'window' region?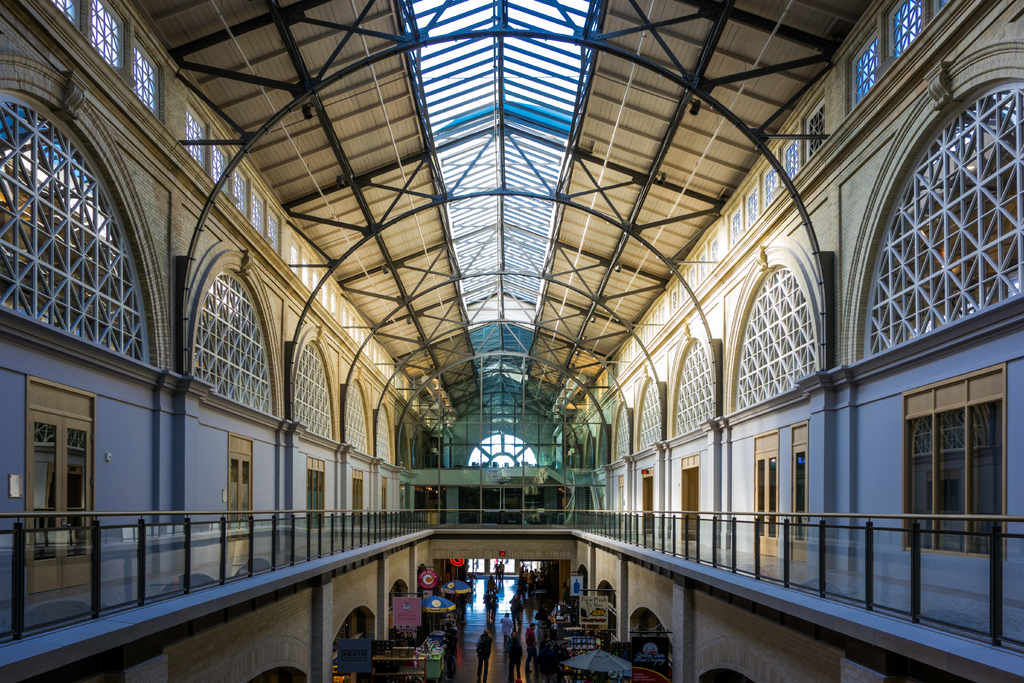
l=296, t=345, r=349, b=440
